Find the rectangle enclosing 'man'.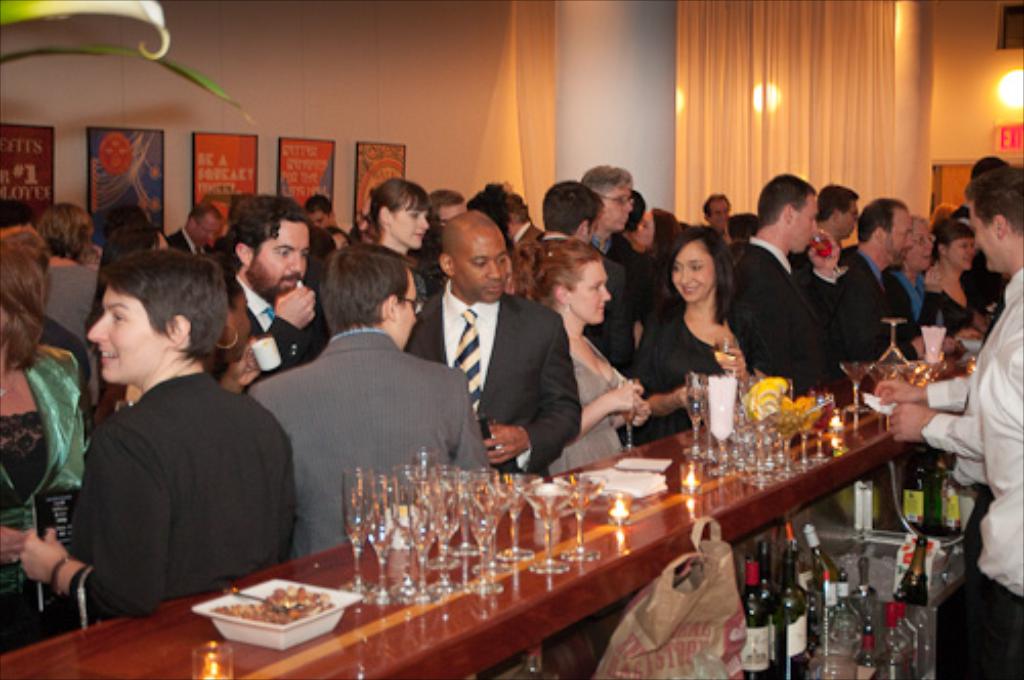
575, 172, 666, 254.
